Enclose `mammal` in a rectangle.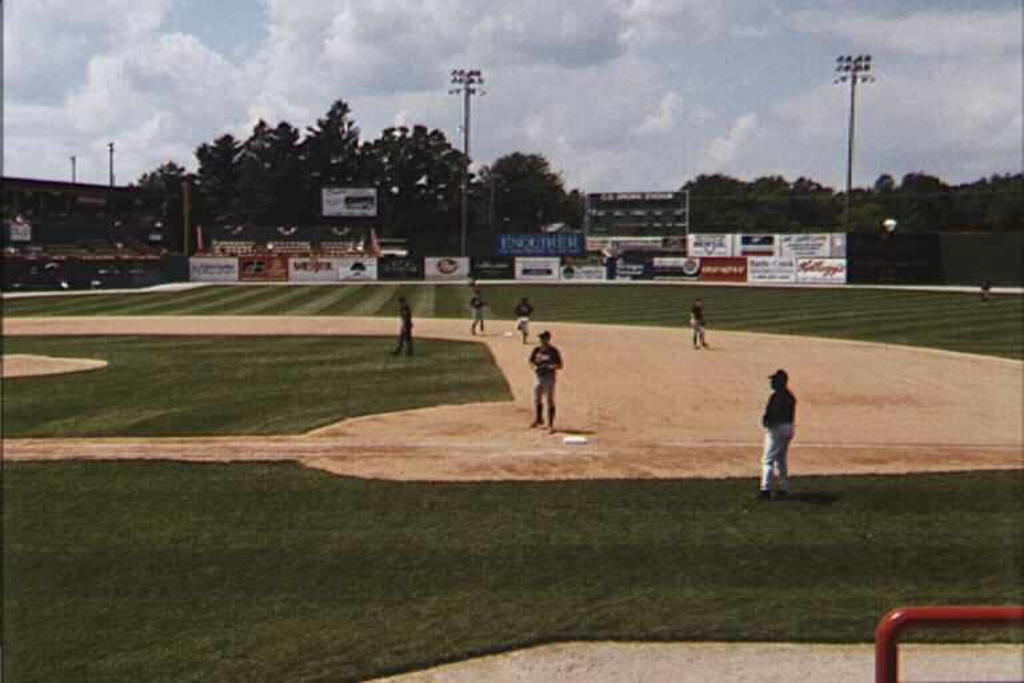
x1=515, y1=297, x2=535, y2=344.
